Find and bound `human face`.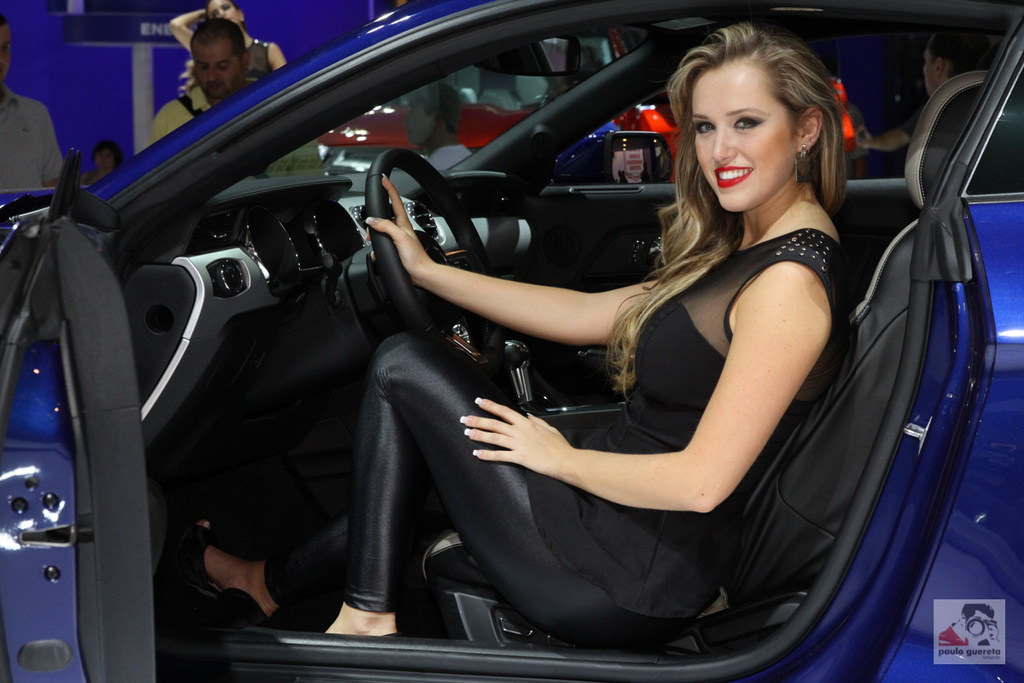
Bound: locate(0, 27, 11, 85).
